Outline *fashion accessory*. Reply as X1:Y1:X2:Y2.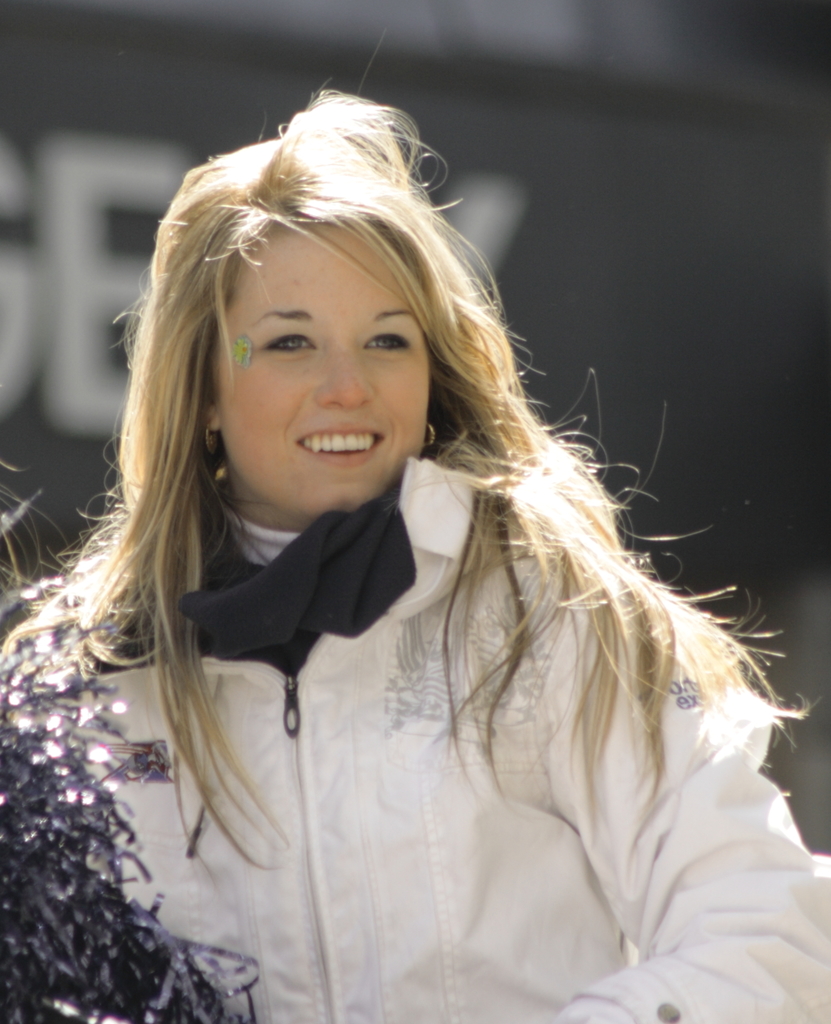
420:420:434:450.
